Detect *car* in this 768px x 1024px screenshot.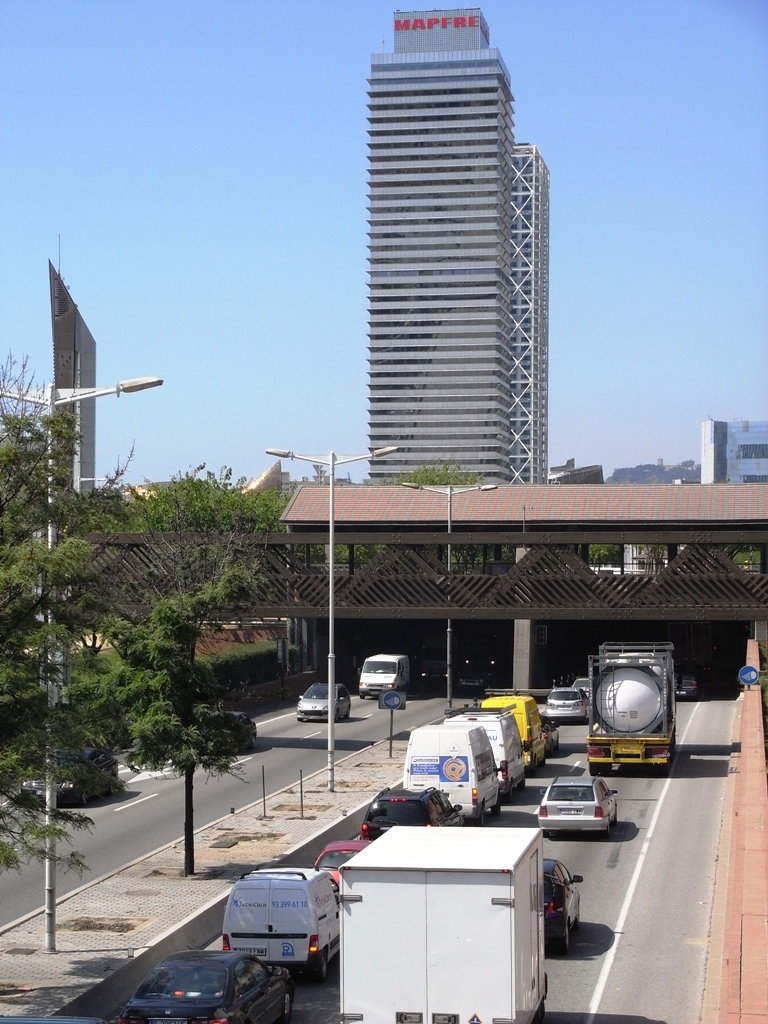
Detection: (left=126, top=945, right=294, bottom=1023).
